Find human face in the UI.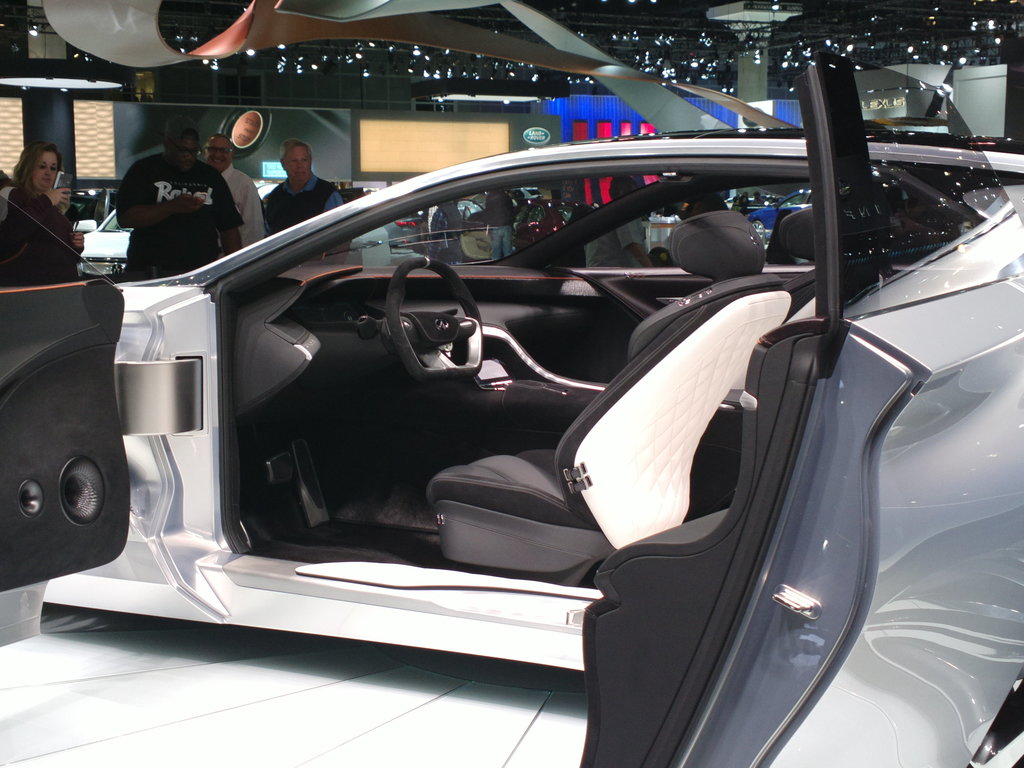
UI element at {"left": 172, "top": 131, "right": 196, "bottom": 164}.
